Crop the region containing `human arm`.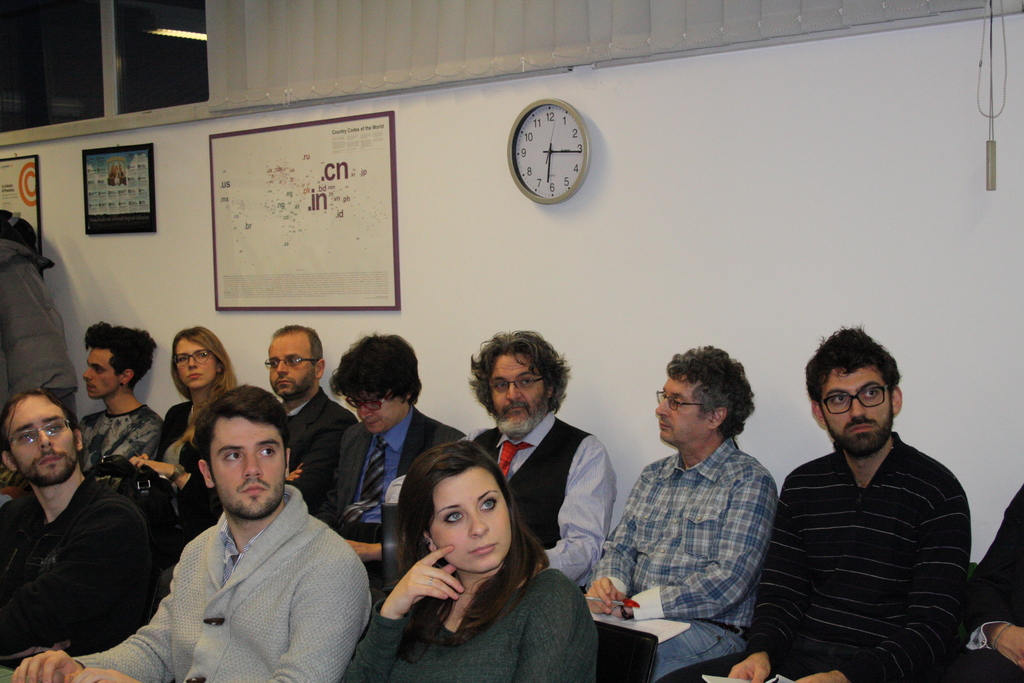
Crop region: <box>280,411,355,514</box>.
